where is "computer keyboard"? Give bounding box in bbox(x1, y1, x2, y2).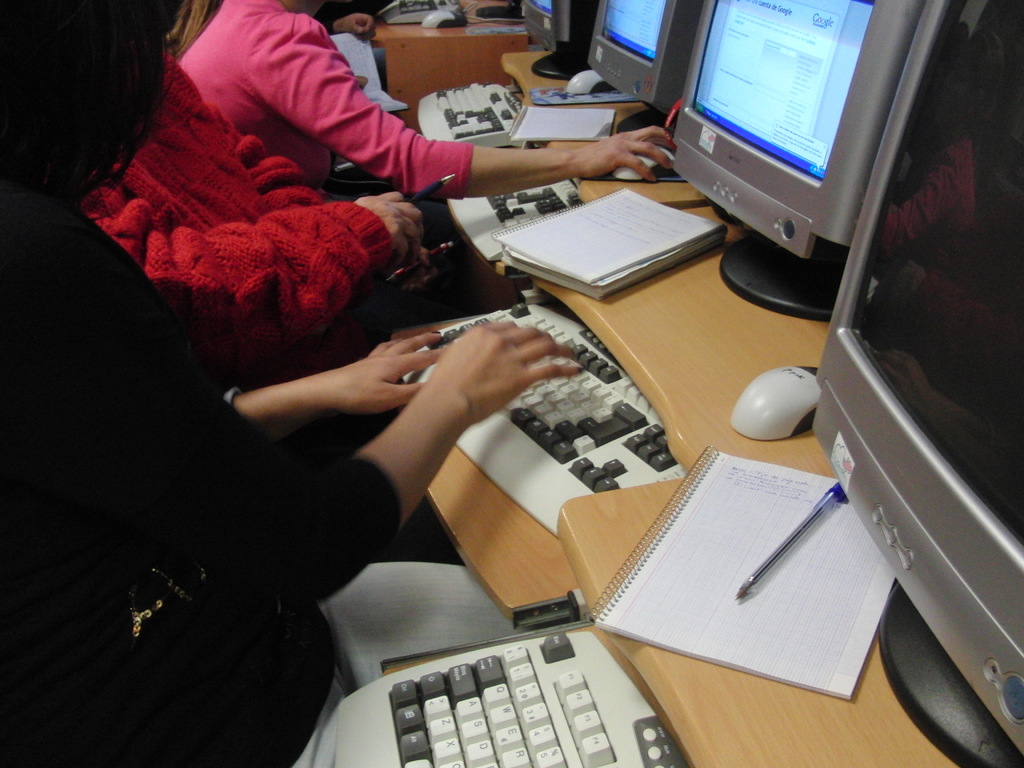
bbox(375, 0, 459, 21).
